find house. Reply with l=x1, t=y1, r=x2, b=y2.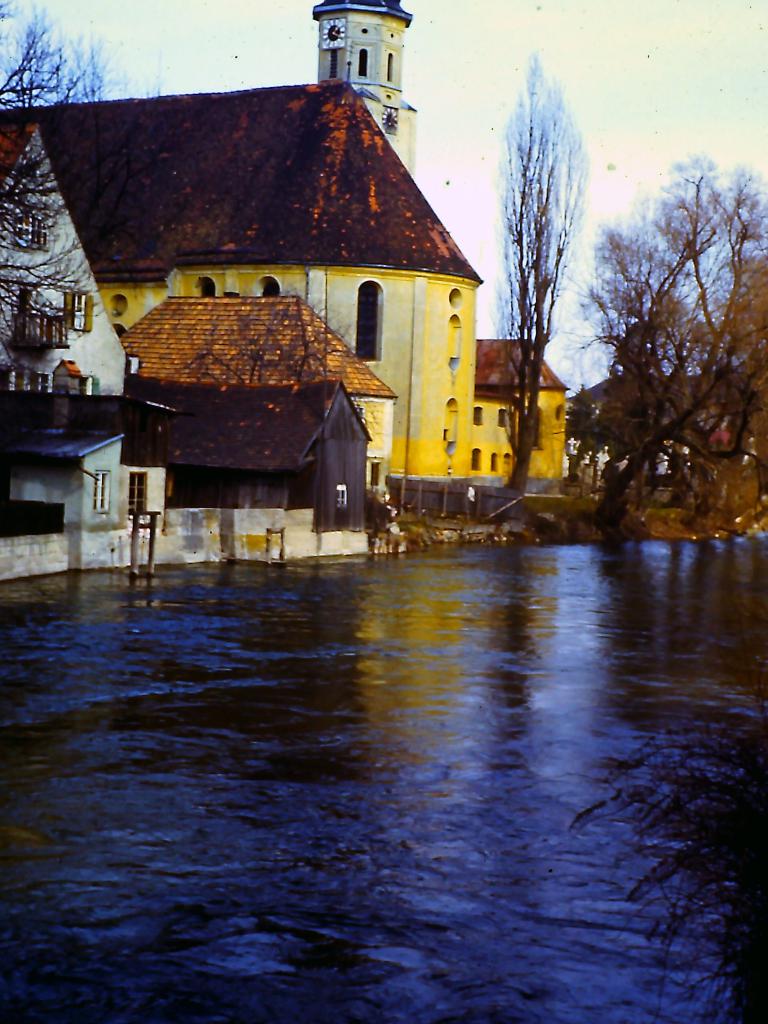
l=121, t=295, r=394, b=531.
